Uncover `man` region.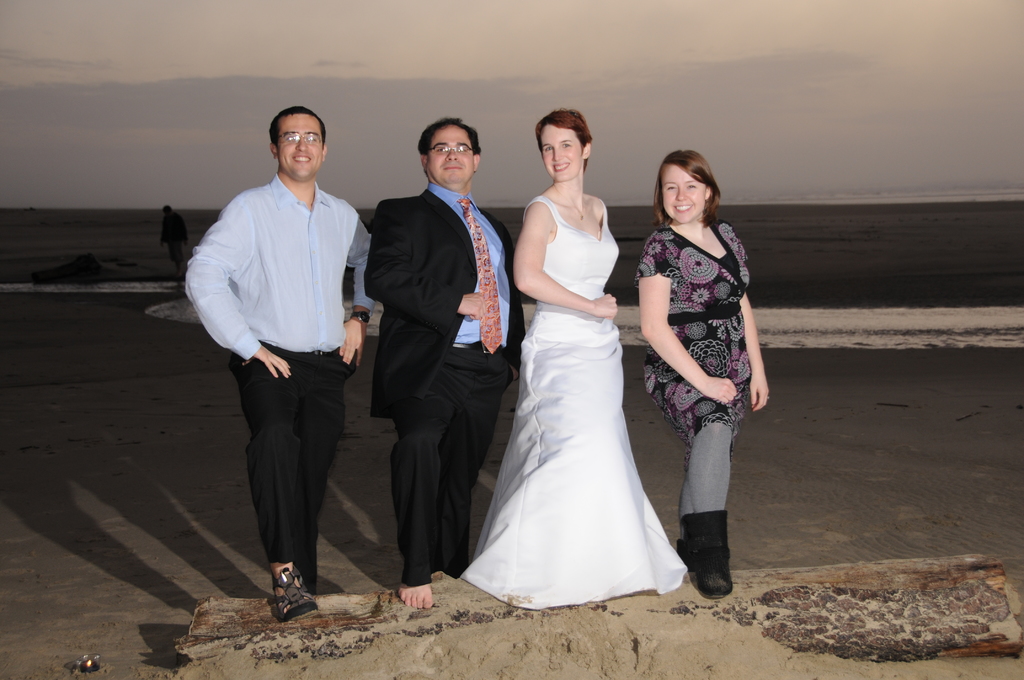
Uncovered: (x1=362, y1=113, x2=524, y2=608).
